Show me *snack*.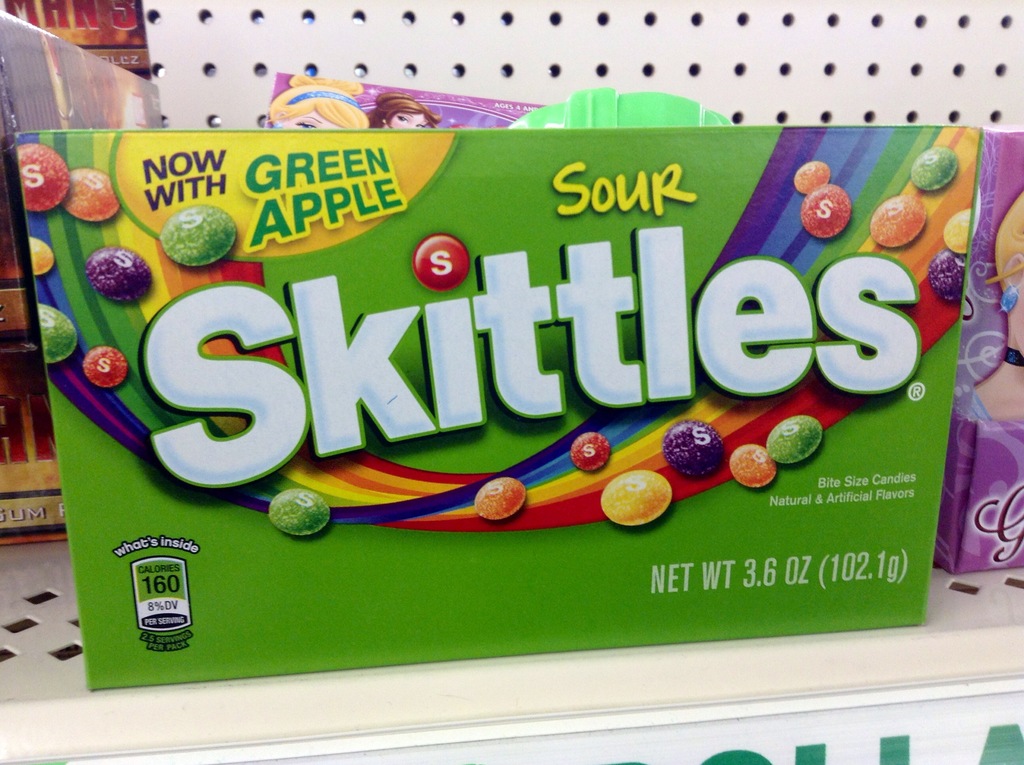
*snack* is here: [x1=39, y1=301, x2=75, y2=358].
